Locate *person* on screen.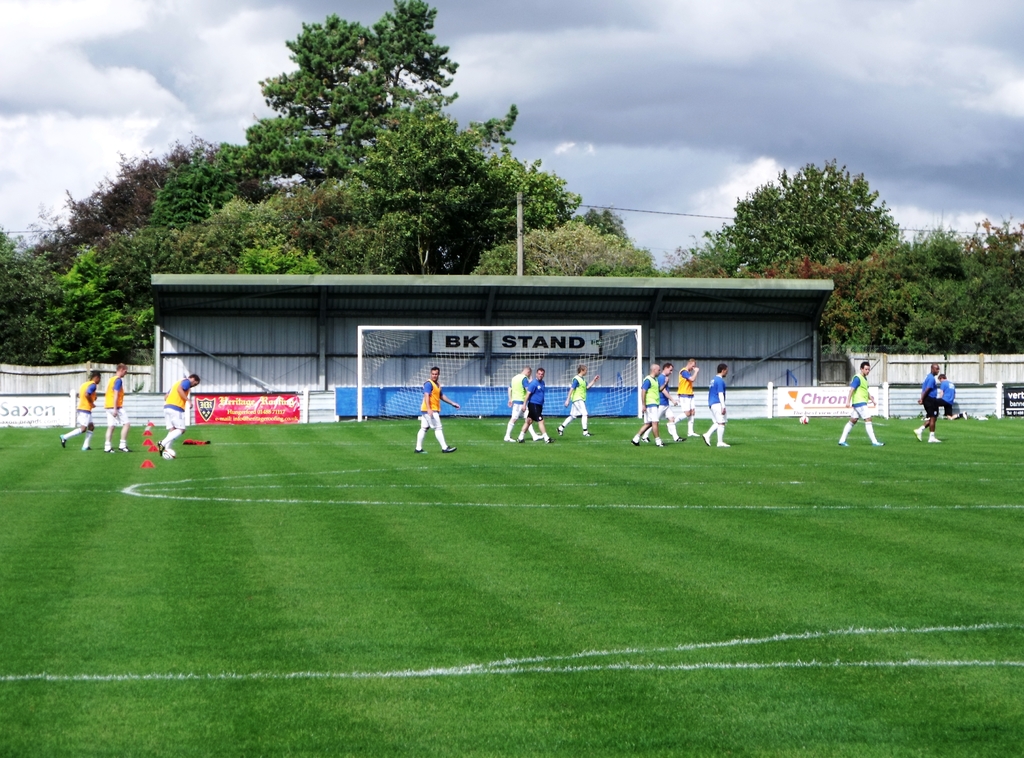
On screen at detection(523, 368, 554, 446).
